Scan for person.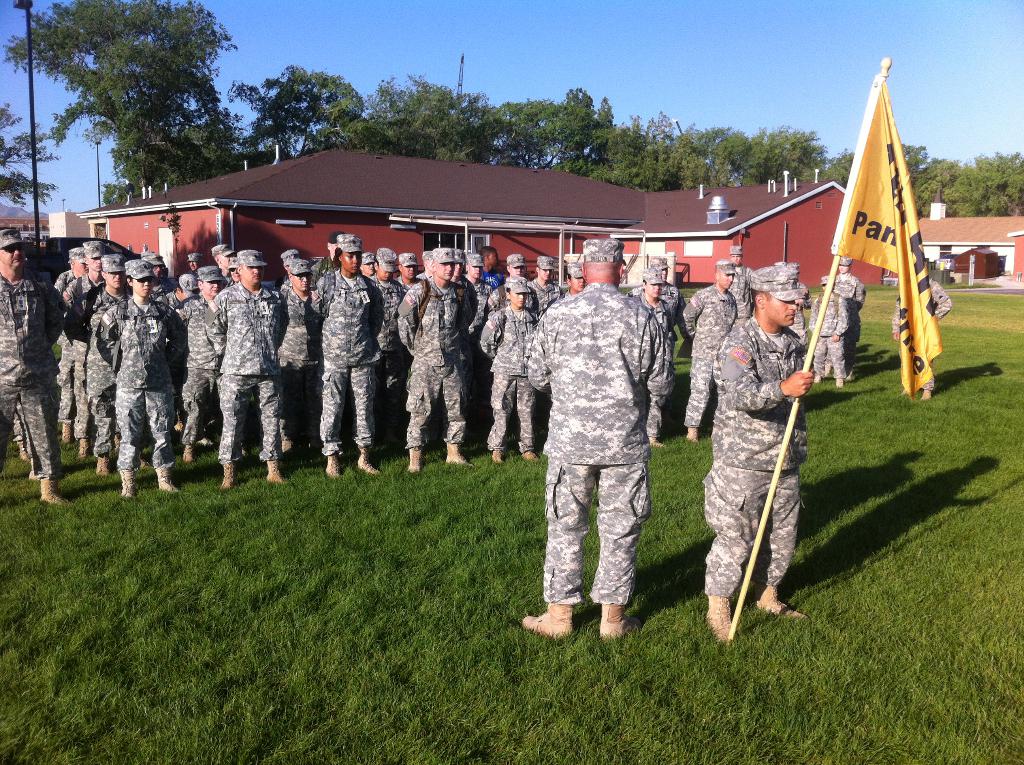
Scan result: l=787, t=264, r=809, b=360.
